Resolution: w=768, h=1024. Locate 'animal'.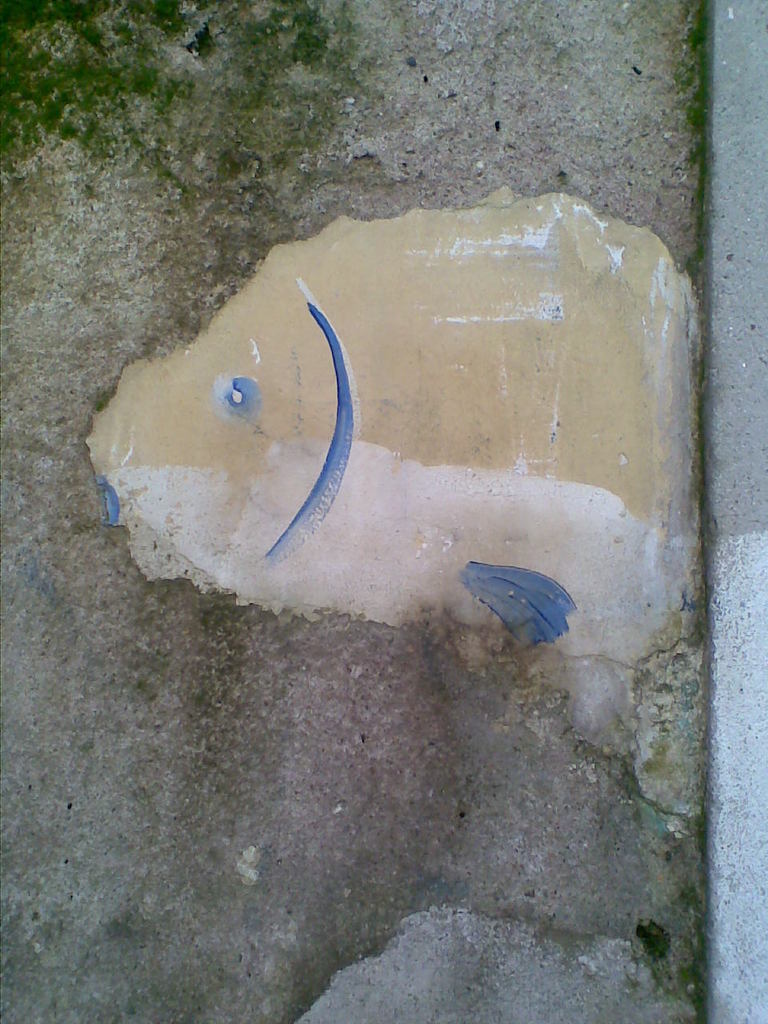
[84, 187, 702, 677].
